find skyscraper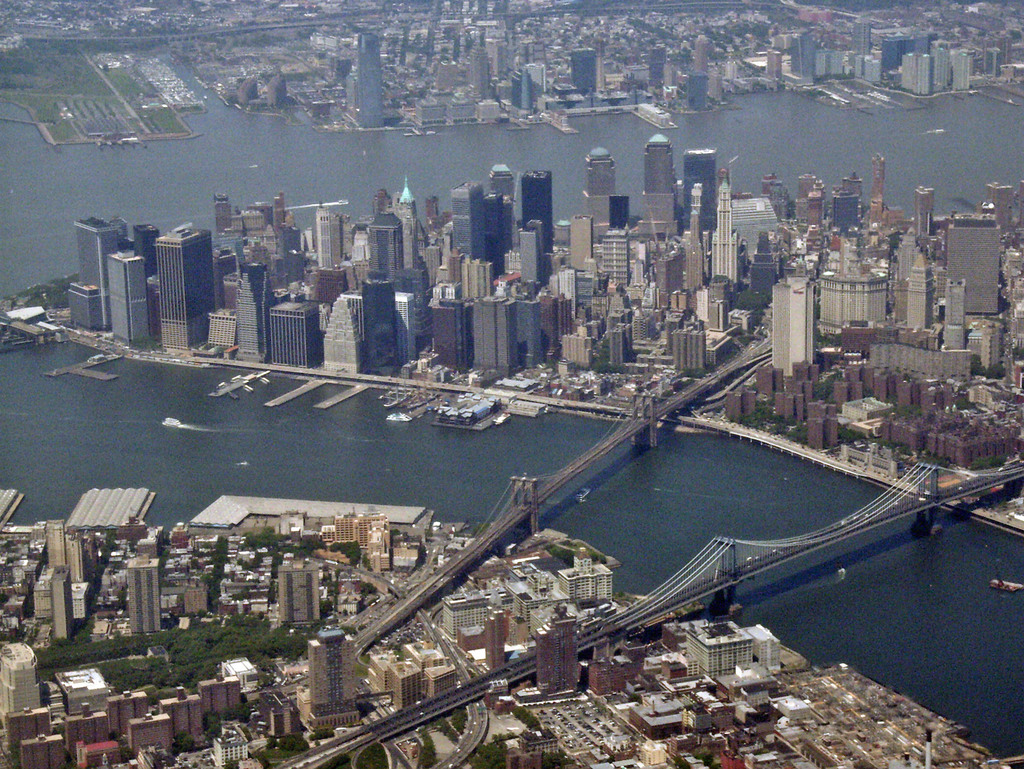
BBox(676, 325, 703, 374)
